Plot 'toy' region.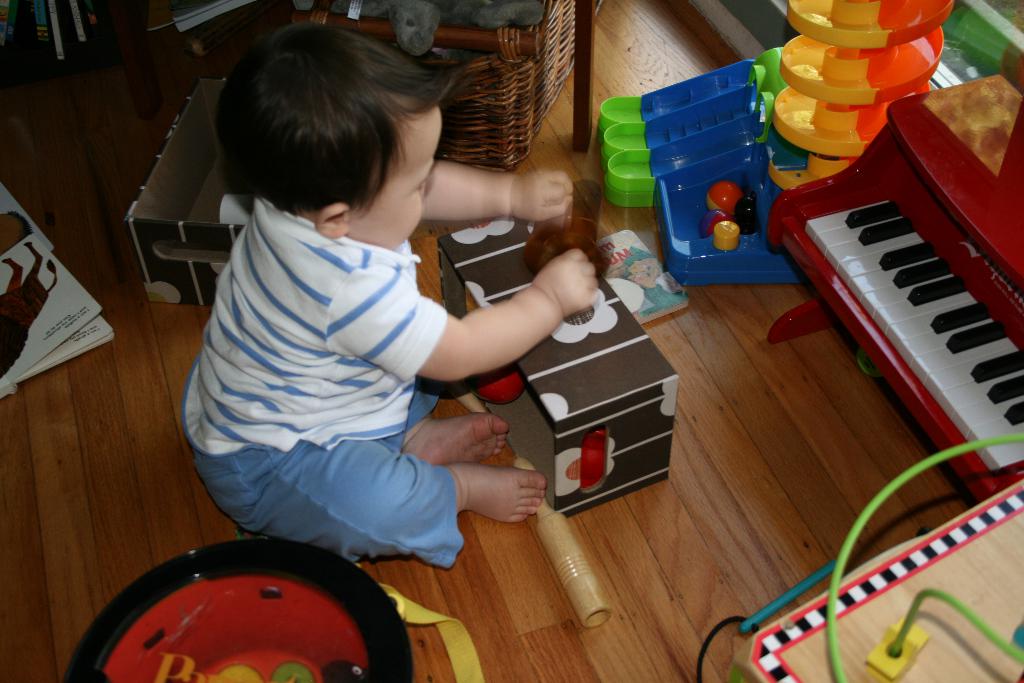
Plotted at x1=769, y1=73, x2=1023, y2=502.
